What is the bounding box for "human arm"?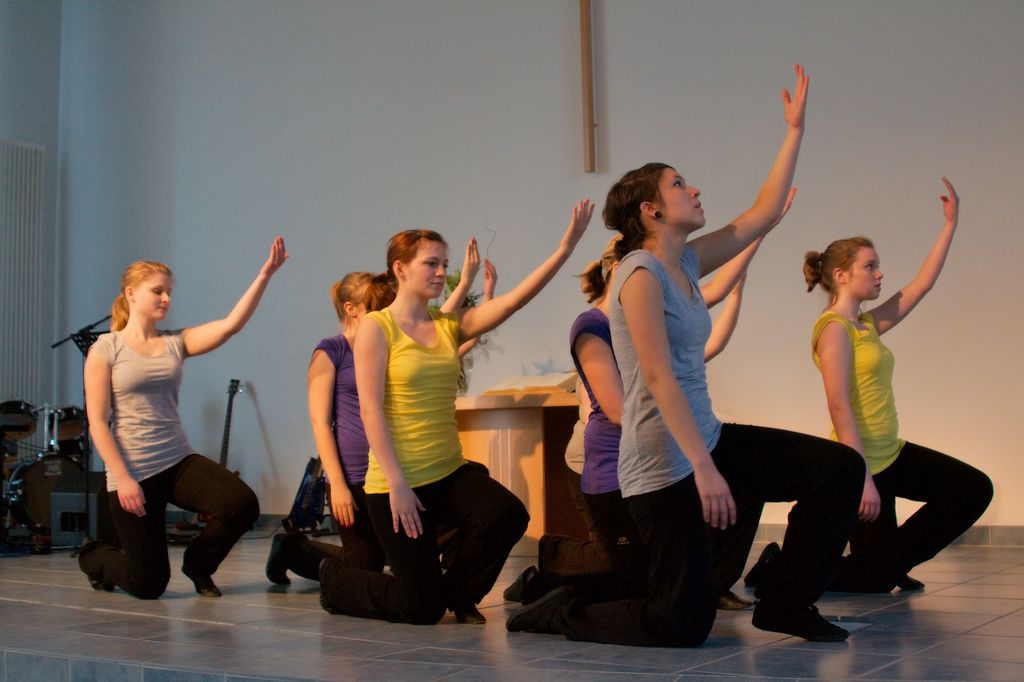
(353, 320, 426, 538).
